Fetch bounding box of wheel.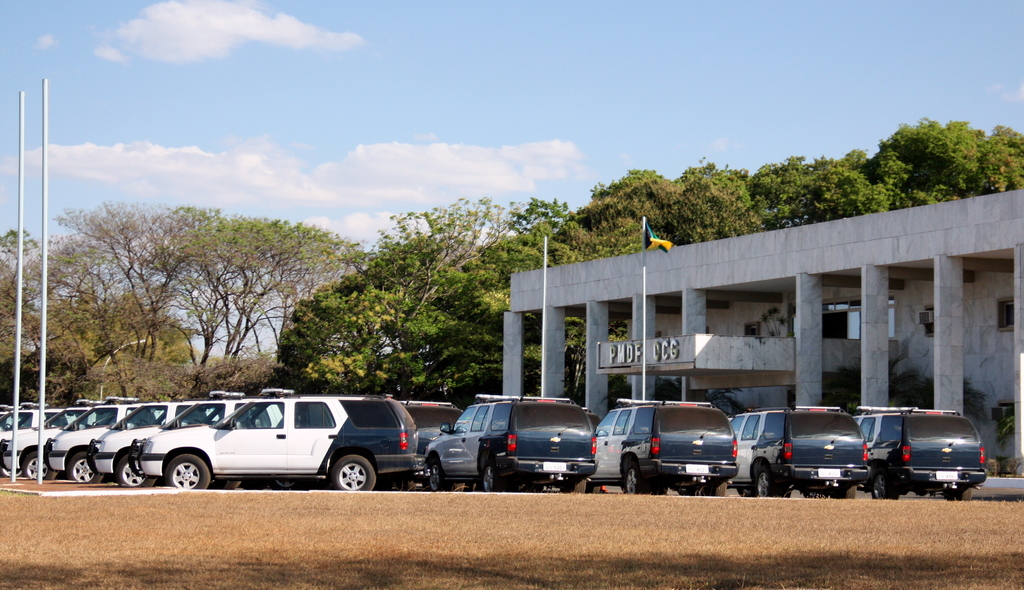
Bbox: bbox=[248, 416, 259, 428].
